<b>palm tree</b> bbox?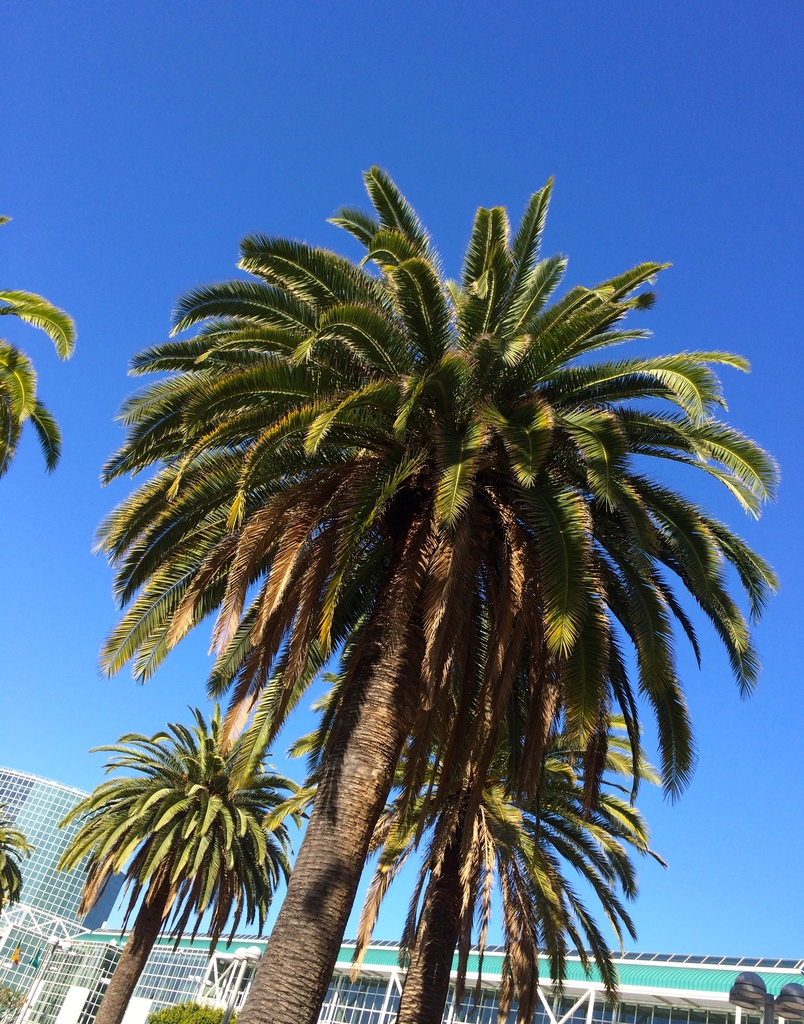
rect(332, 720, 595, 1023)
